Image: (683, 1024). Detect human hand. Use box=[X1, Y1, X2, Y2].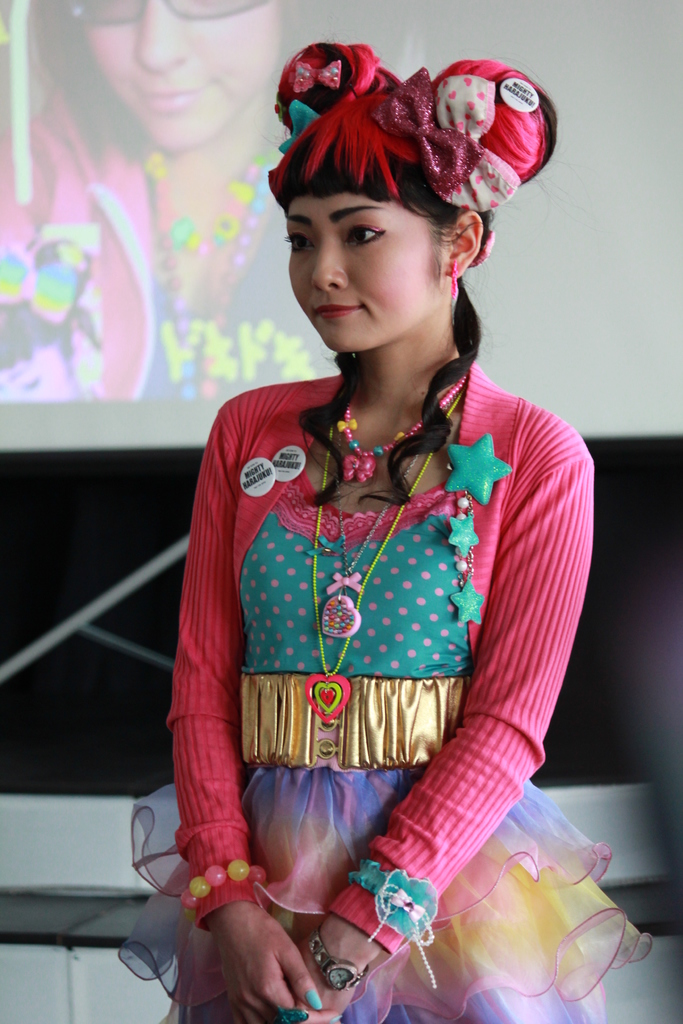
box=[201, 897, 313, 1023].
